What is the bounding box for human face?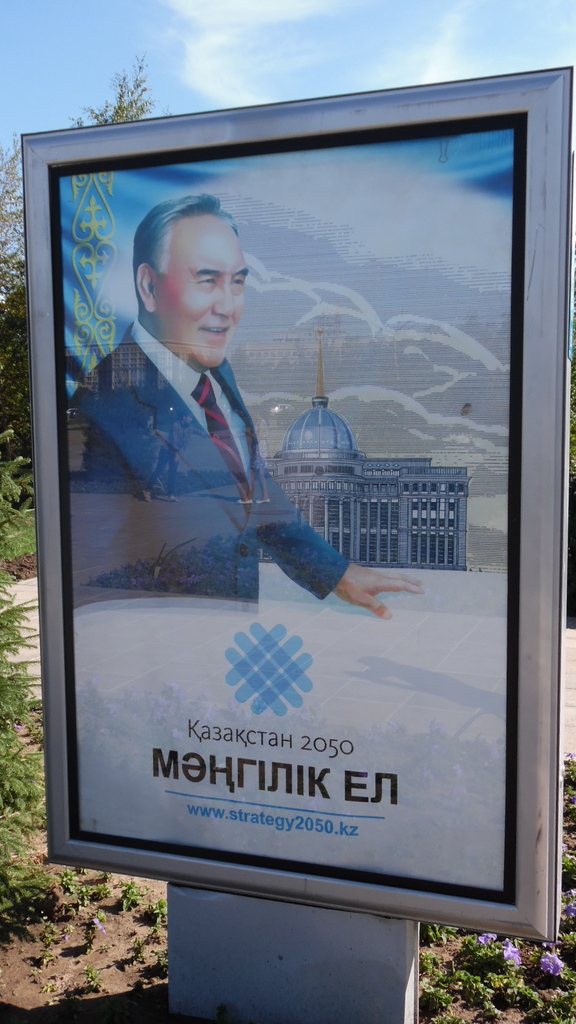
[151,209,249,371].
